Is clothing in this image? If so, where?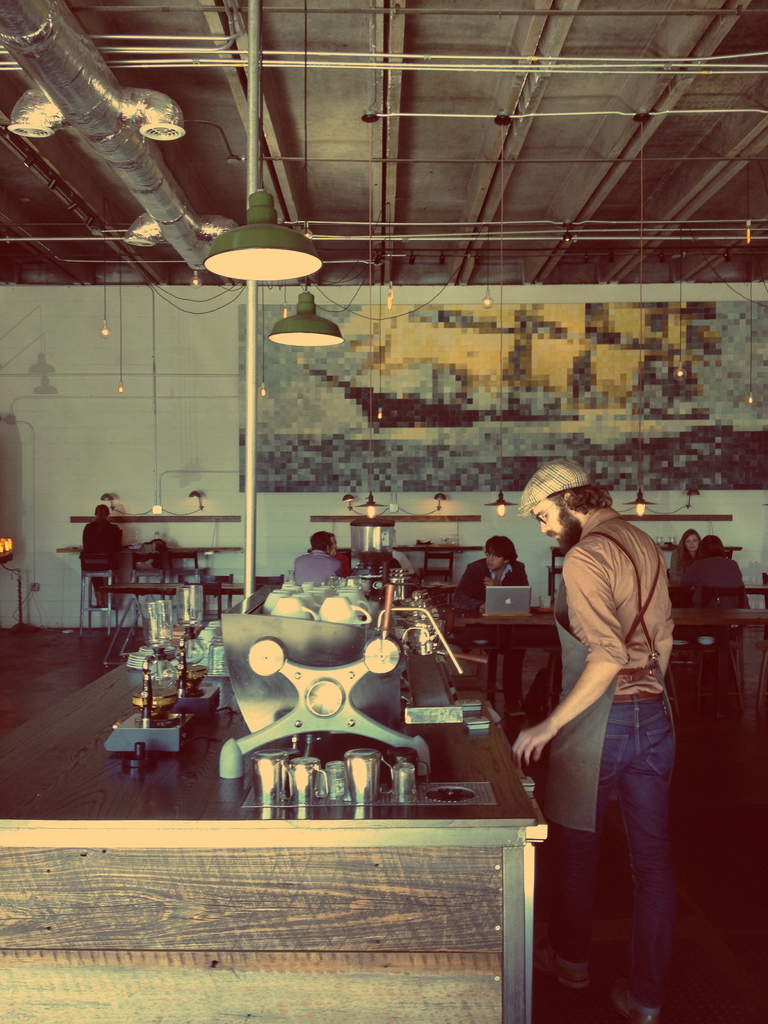
Yes, at (79, 521, 129, 615).
